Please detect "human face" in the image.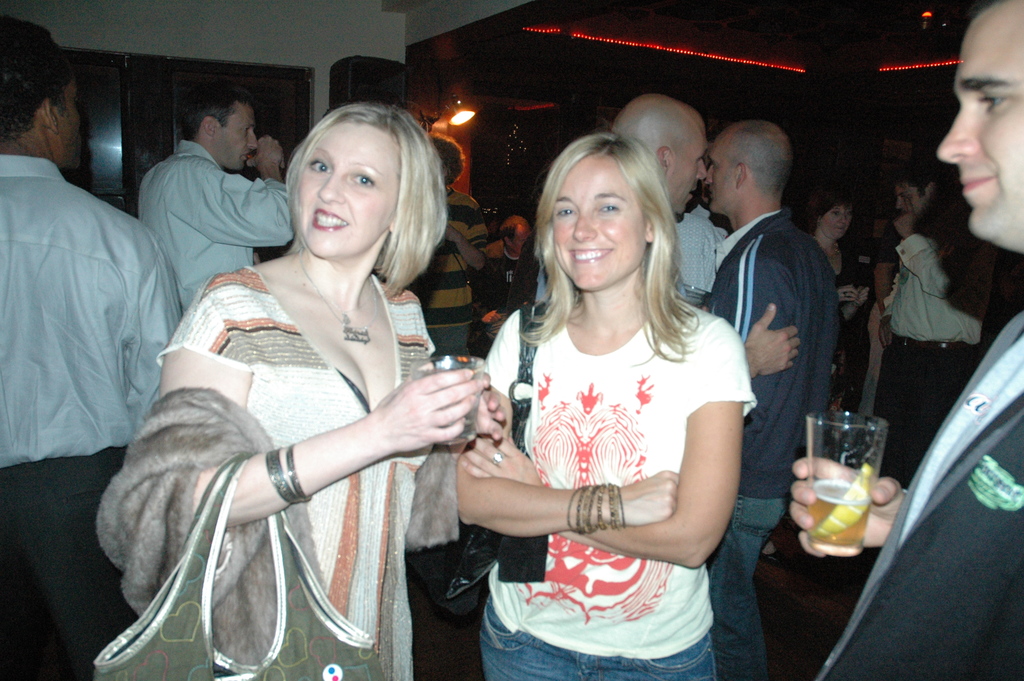
(left=701, top=140, right=728, bottom=211).
